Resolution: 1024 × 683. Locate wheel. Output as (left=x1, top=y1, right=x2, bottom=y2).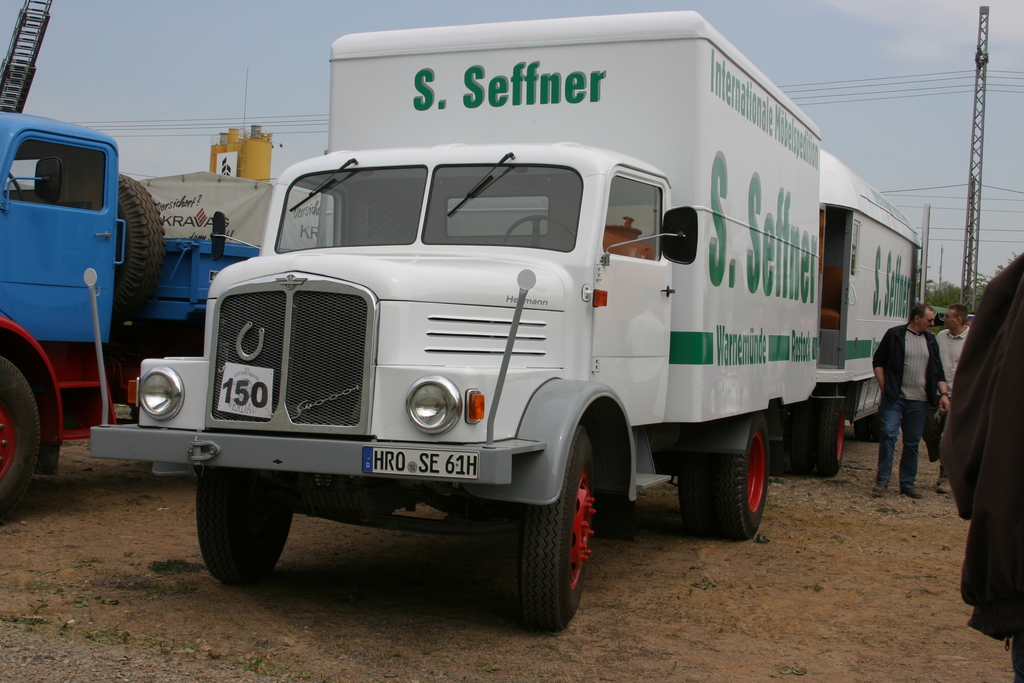
(left=0, top=354, right=42, bottom=508).
